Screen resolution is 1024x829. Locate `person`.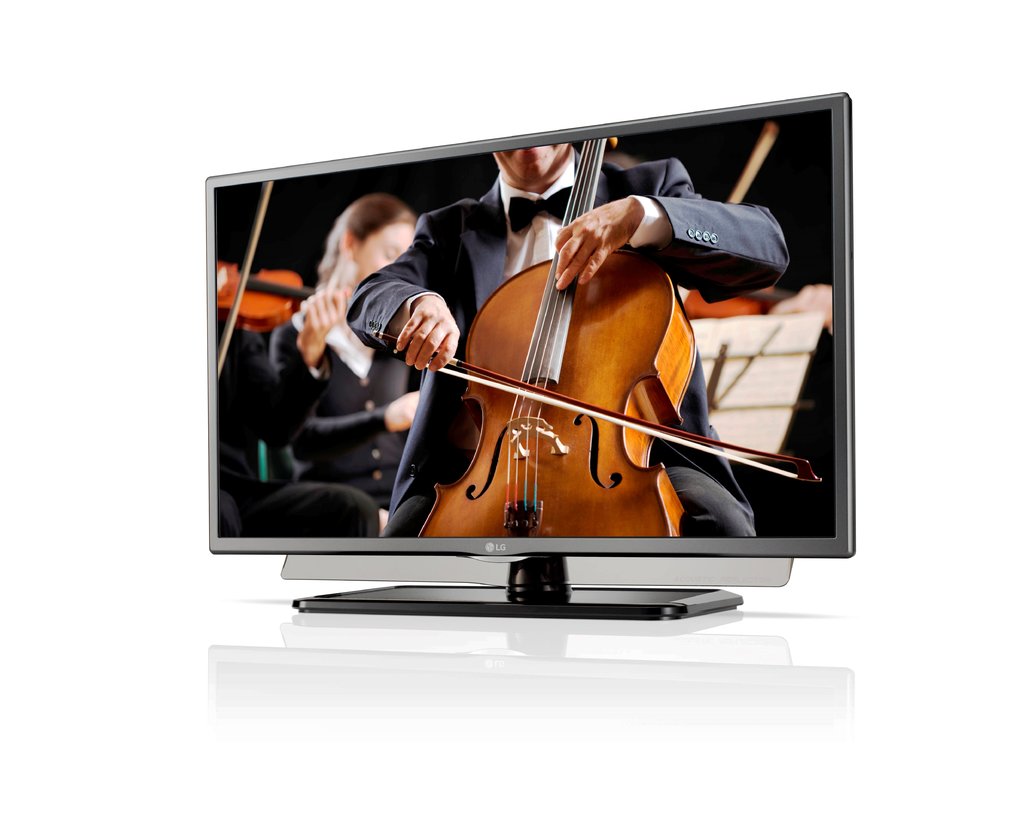
(left=268, top=193, right=424, bottom=511).
